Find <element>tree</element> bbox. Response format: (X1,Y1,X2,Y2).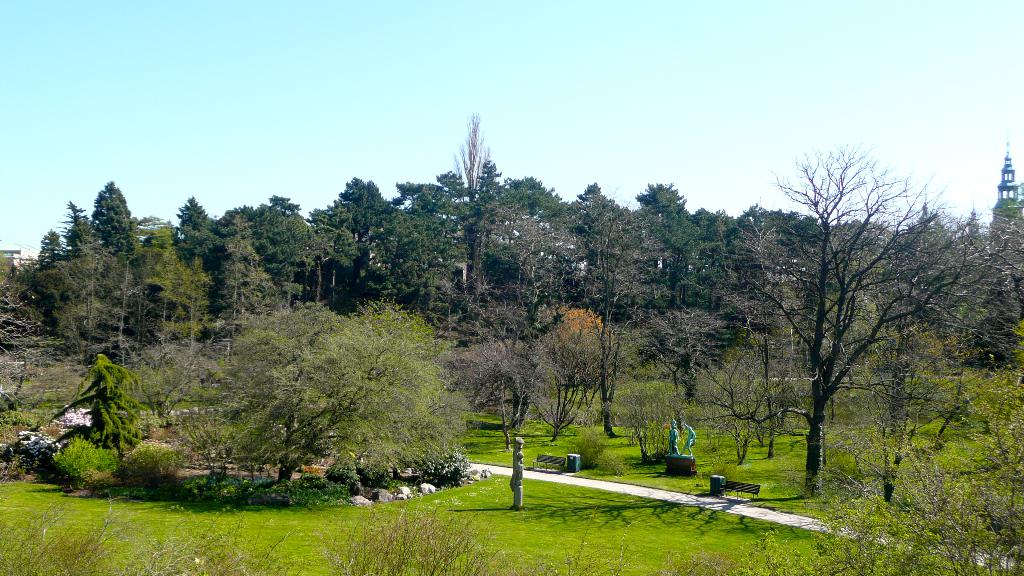
(645,295,763,413).
